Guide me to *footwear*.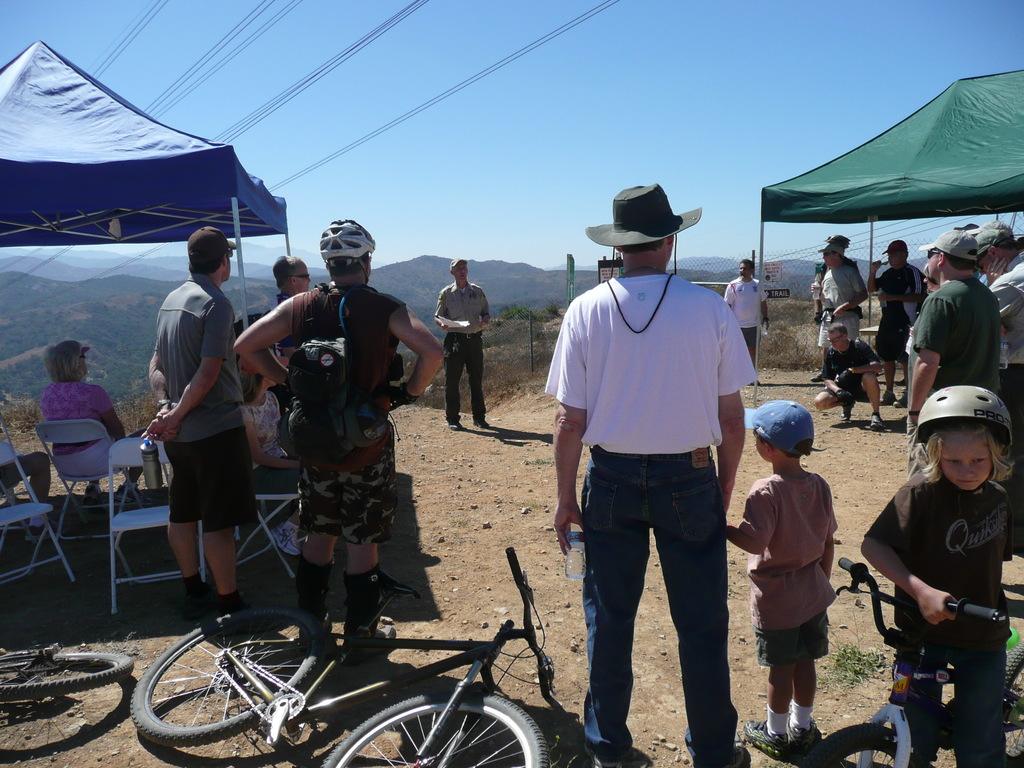
Guidance: 218/593/282/639.
